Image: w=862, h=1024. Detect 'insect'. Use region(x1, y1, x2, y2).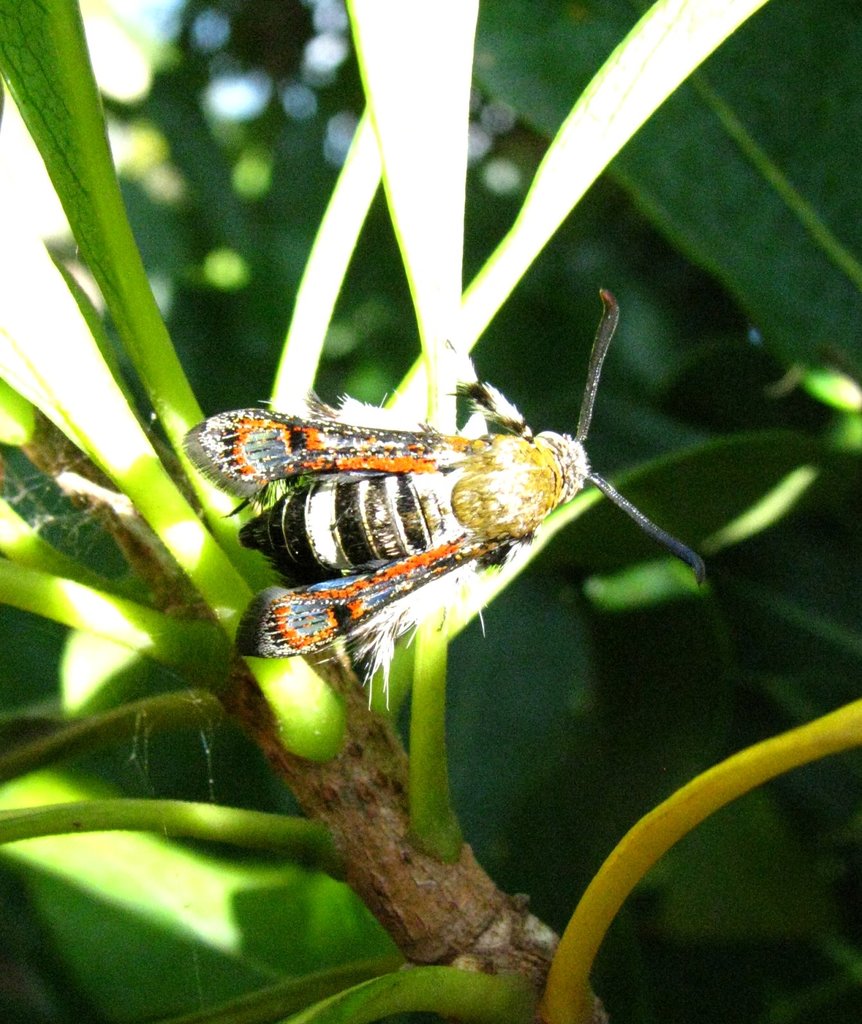
region(170, 278, 715, 726).
